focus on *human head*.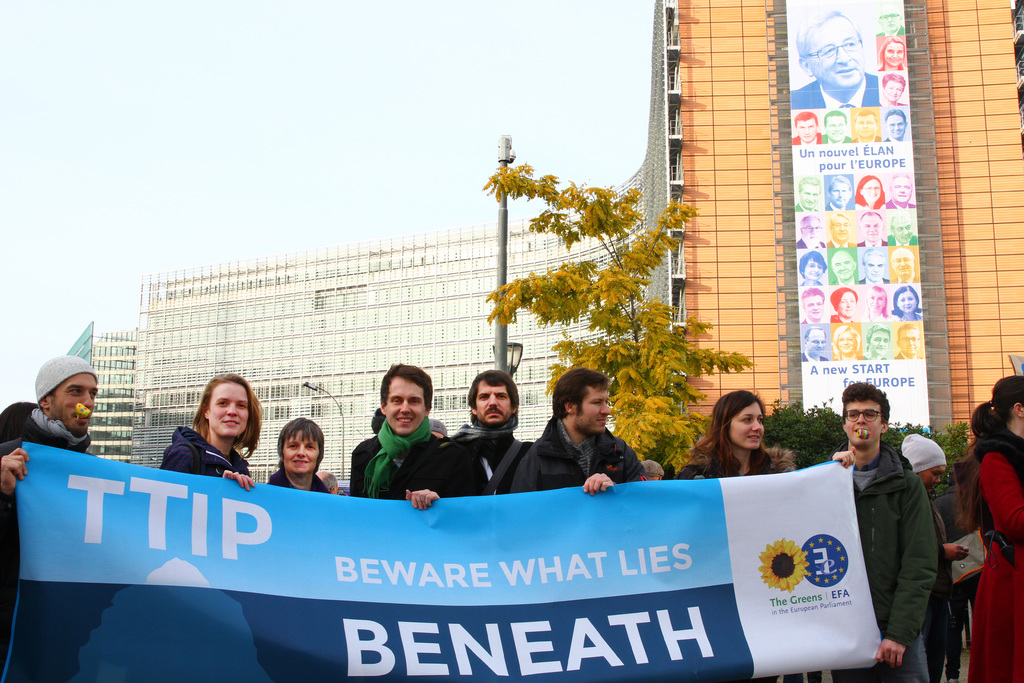
Focused at rect(859, 211, 883, 239).
